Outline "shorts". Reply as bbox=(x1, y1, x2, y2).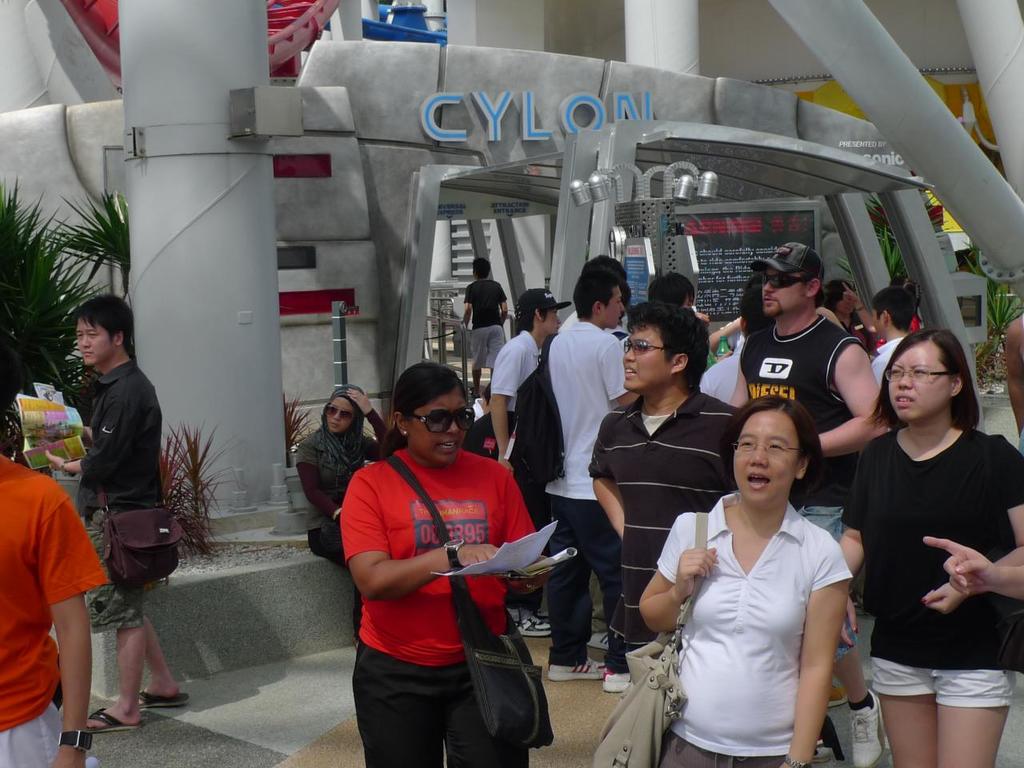
bbox=(353, 638, 523, 767).
